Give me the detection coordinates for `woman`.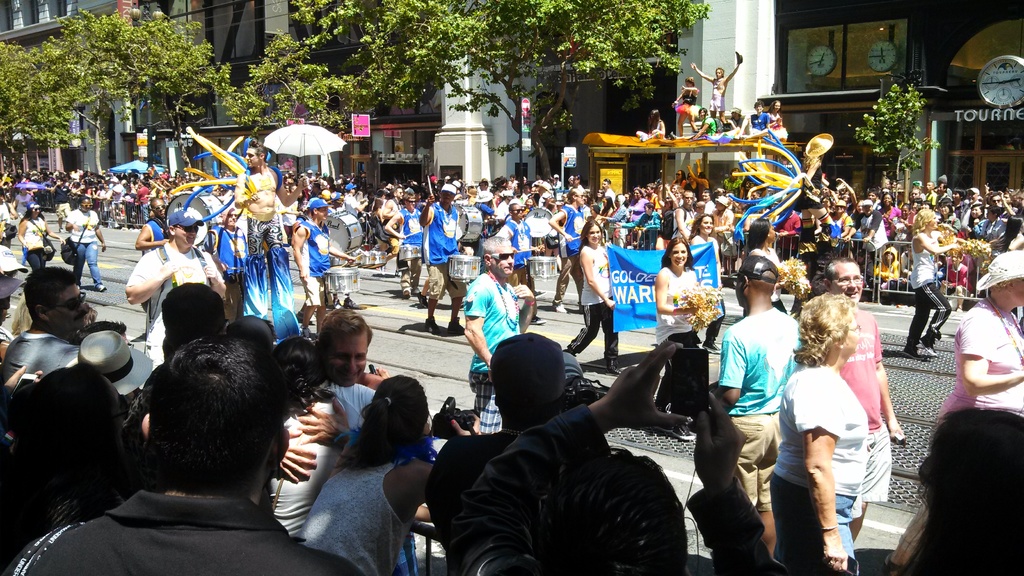
Rect(778, 275, 906, 566).
